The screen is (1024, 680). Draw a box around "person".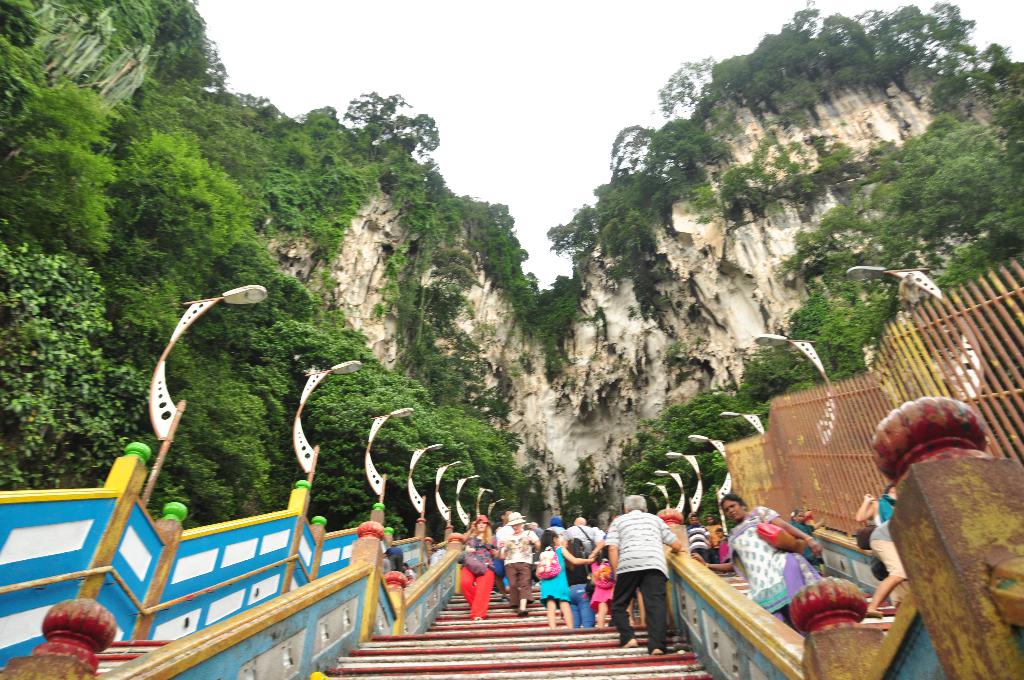
[left=689, top=512, right=711, bottom=565].
